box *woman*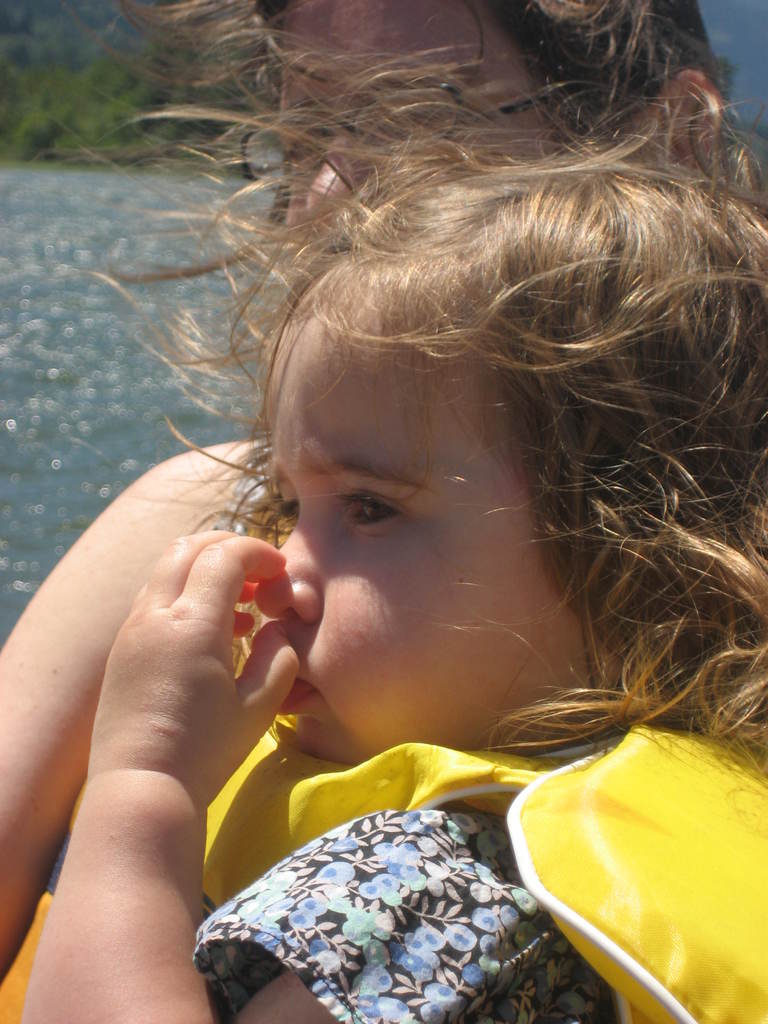
Rect(0, 0, 767, 1016)
